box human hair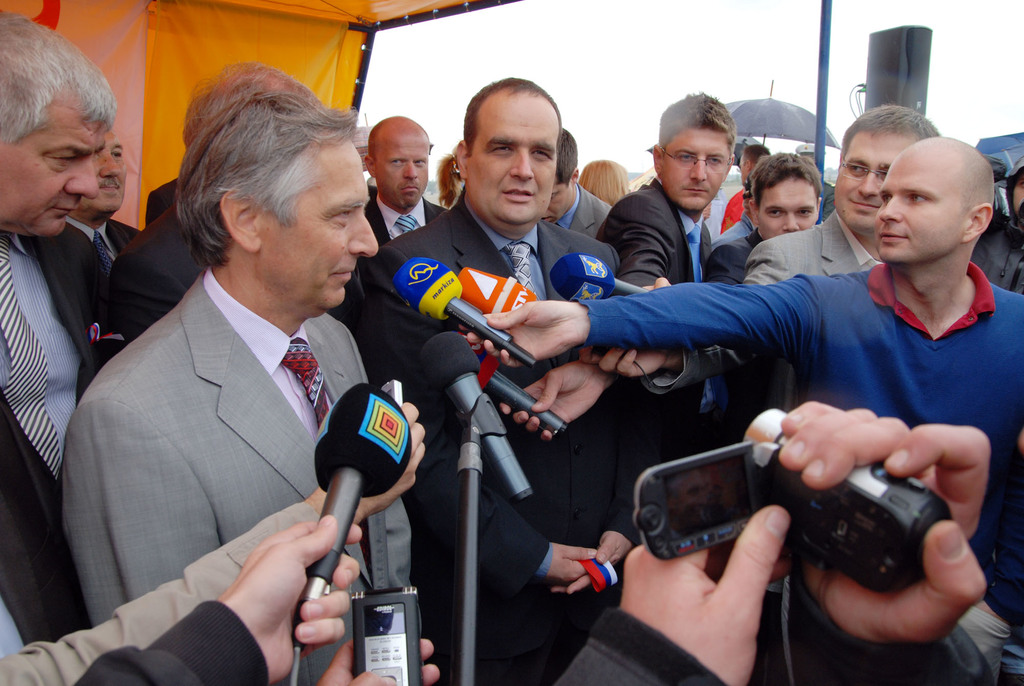
[180,59,323,144]
